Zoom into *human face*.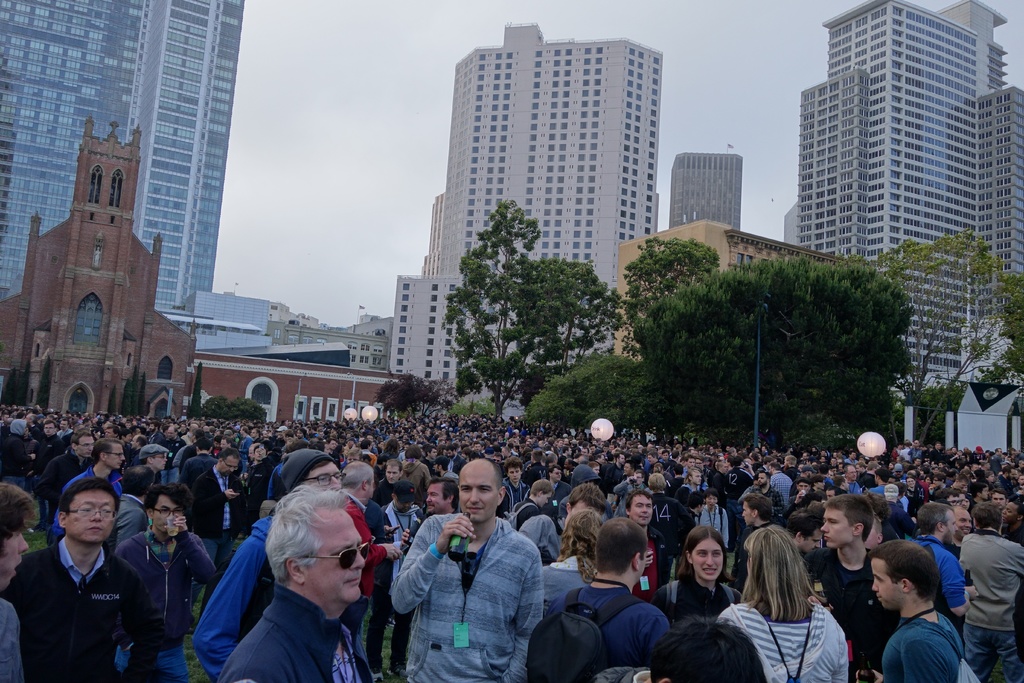
Zoom target: locate(931, 461, 934, 465).
